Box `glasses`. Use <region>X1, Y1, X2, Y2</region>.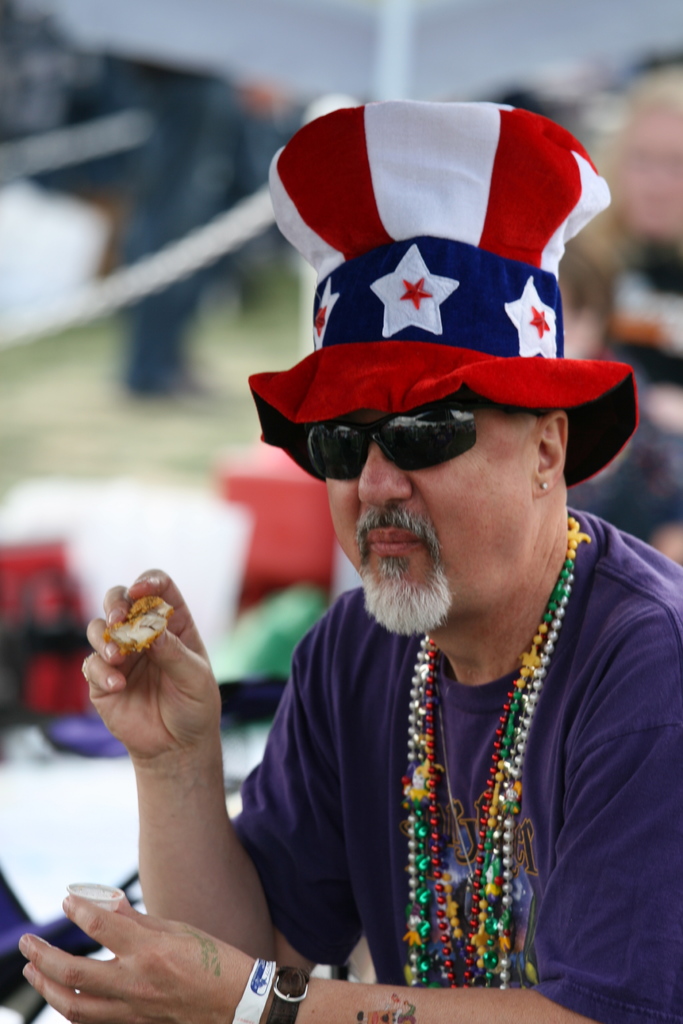
<region>300, 393, 481, 475</region>.
